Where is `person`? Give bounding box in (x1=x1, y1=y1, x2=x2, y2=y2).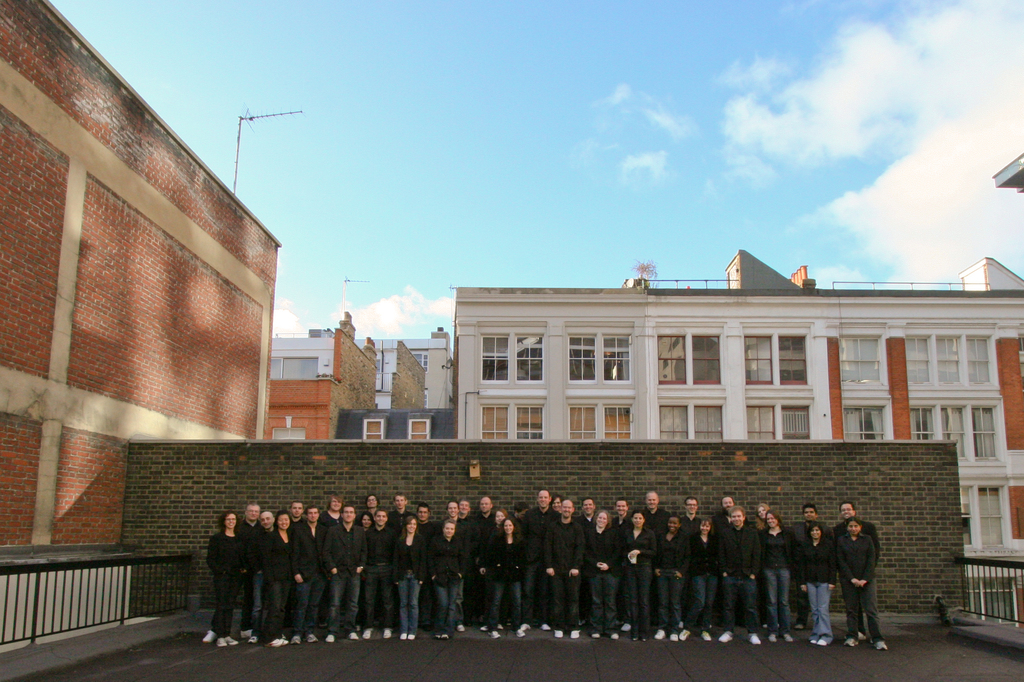
(x1=670, y1=492, x2=695, y2=631).
